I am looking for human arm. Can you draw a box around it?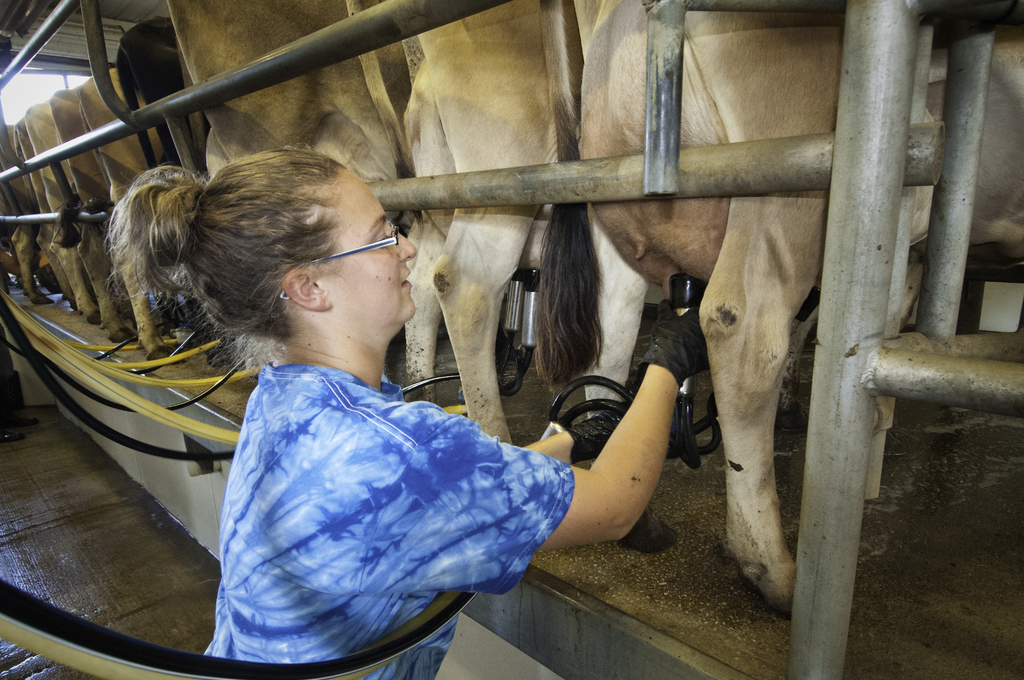
Sure, the bounding box is {"left": 515, "top": 334, "right": 710, "bottom": 573}.
